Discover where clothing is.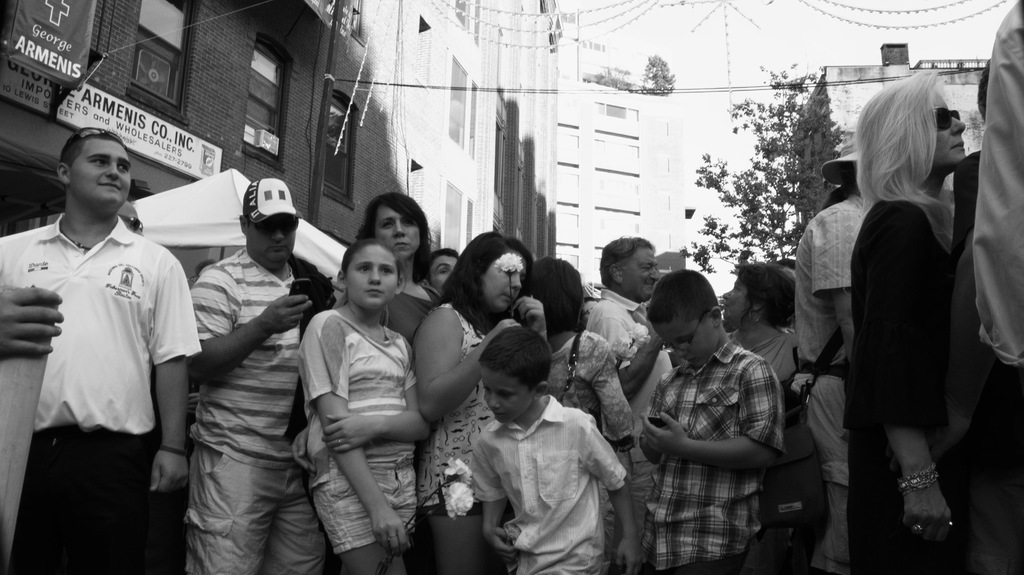
Discovered at BBox(458, 381, 630, 569).
